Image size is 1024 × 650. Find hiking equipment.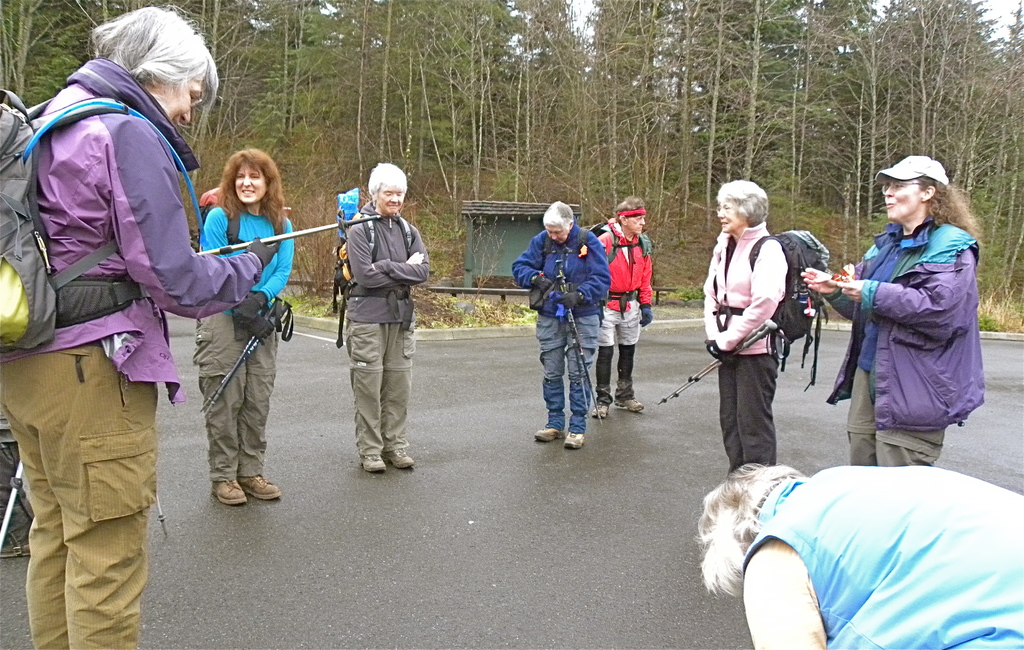
<region>668, 321, 777, 399</region>.
